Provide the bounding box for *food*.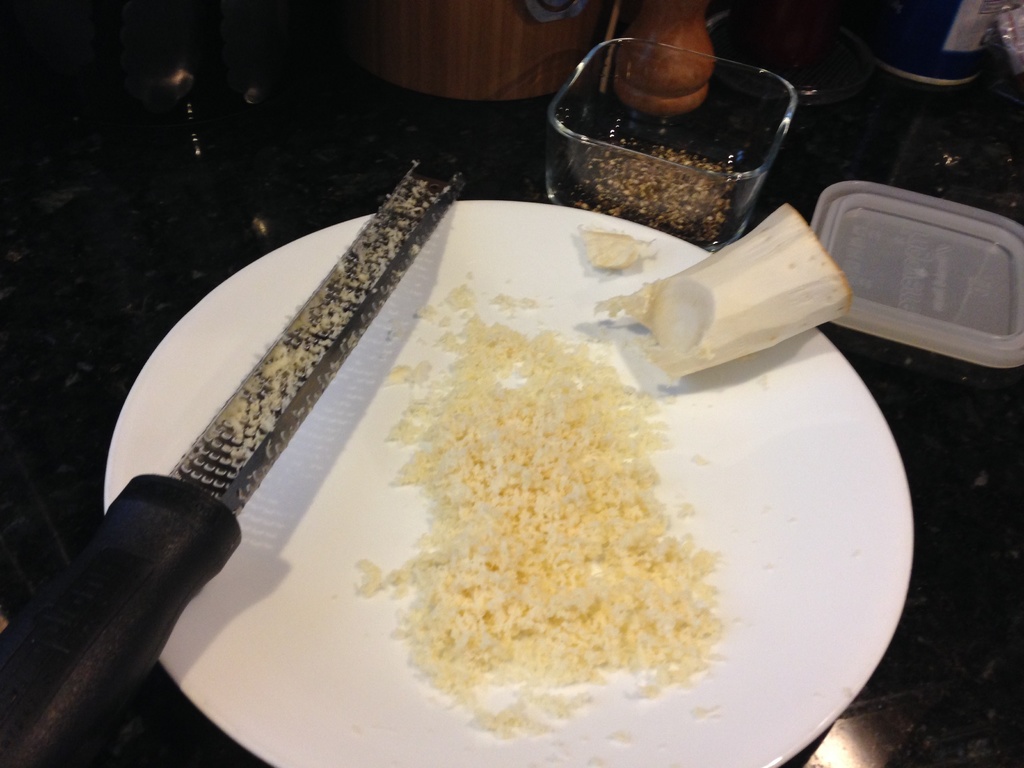
box(588, 204, 852, 387).
